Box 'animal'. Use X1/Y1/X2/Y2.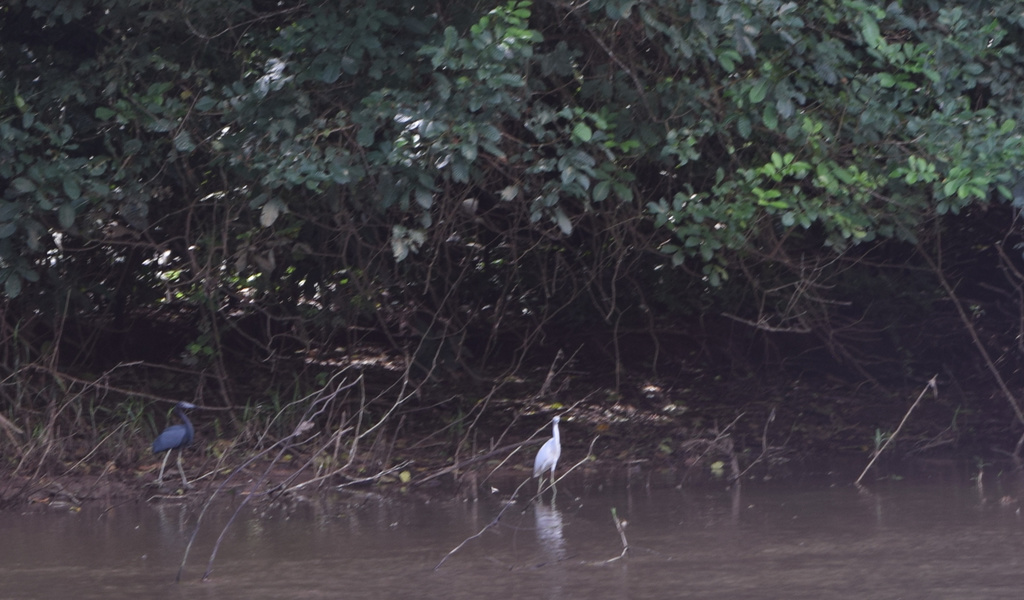
149/398/199/485.
